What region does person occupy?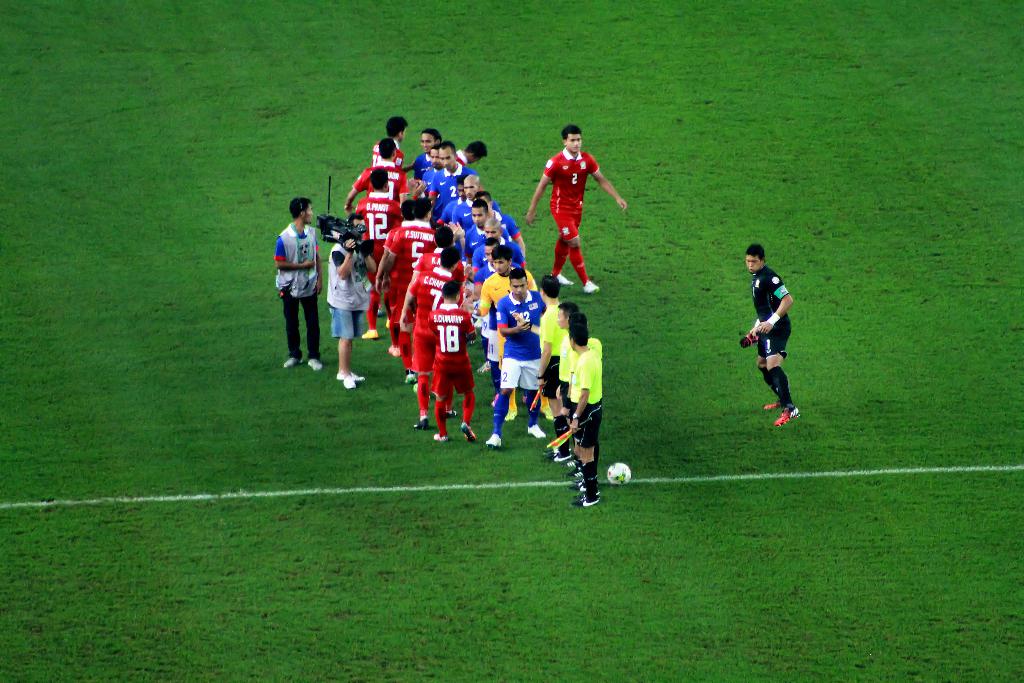
bbox=[367, 112, 406, 163].
